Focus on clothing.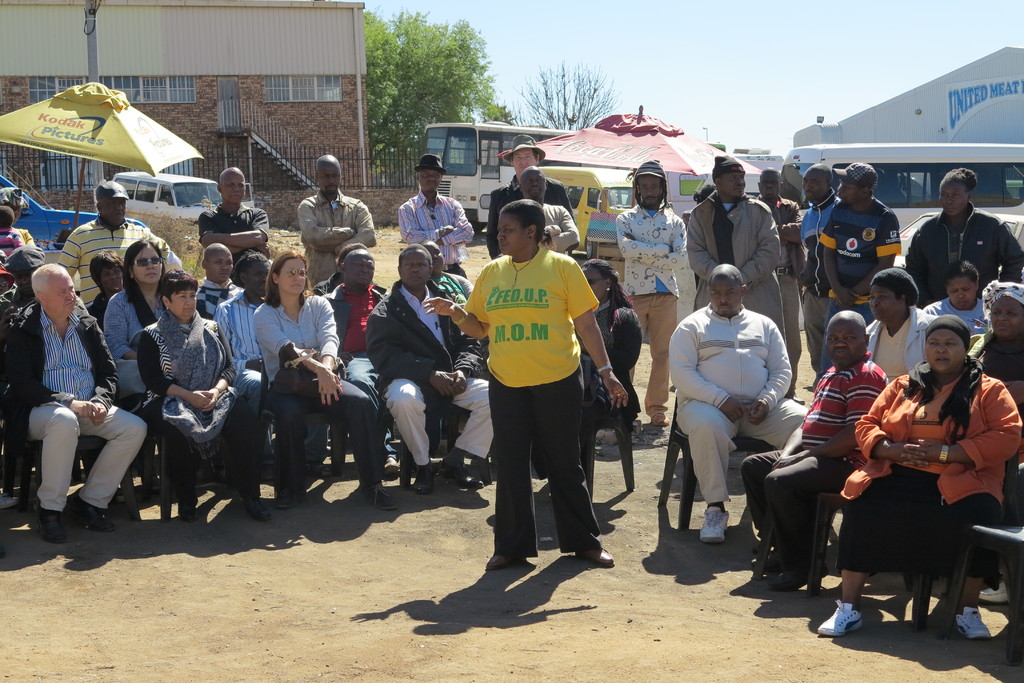
Focused at x1=466, y1=211, x2=617, y2=559.
